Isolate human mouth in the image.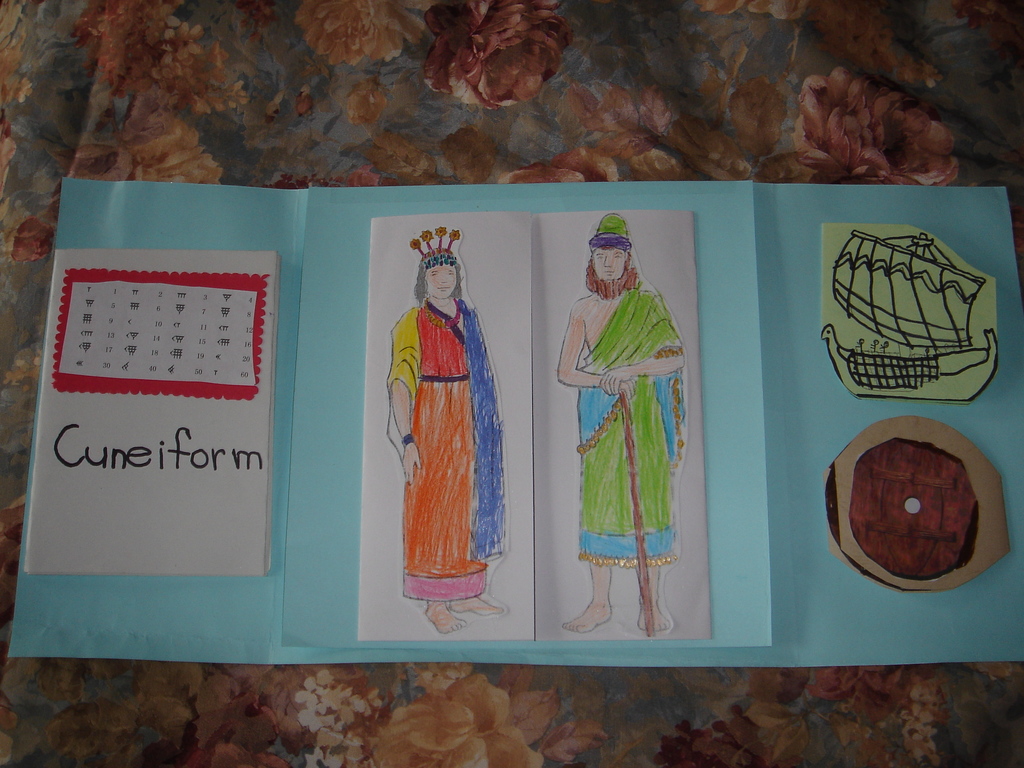
Isolated region: <box>605,271,615,273</box>.
